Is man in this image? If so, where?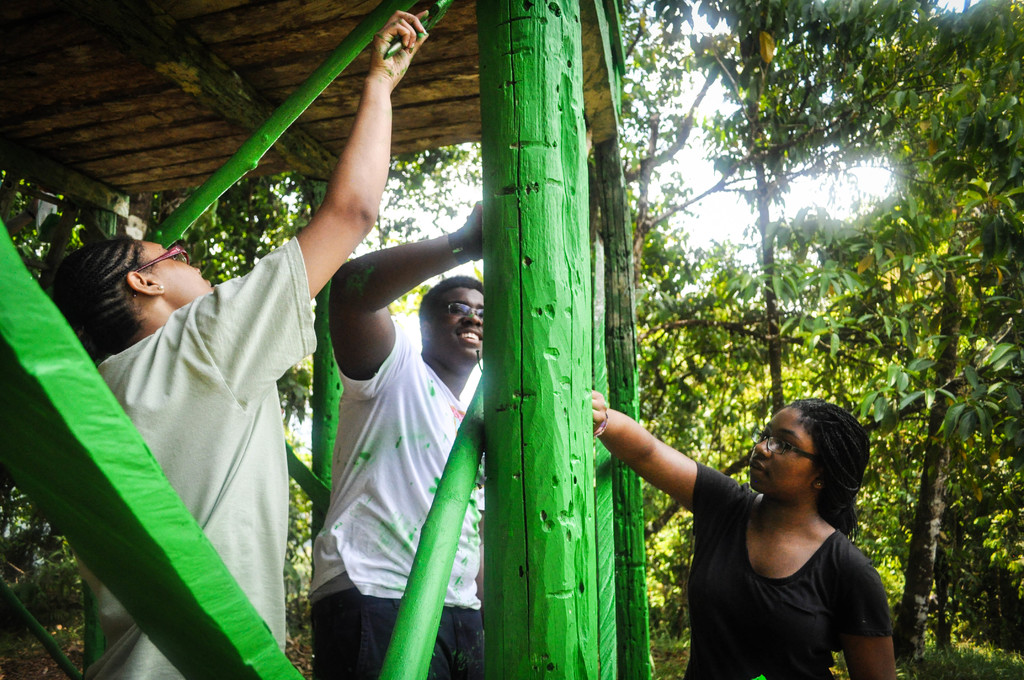
Yes, at Rect(47, 9, 431, 679).
